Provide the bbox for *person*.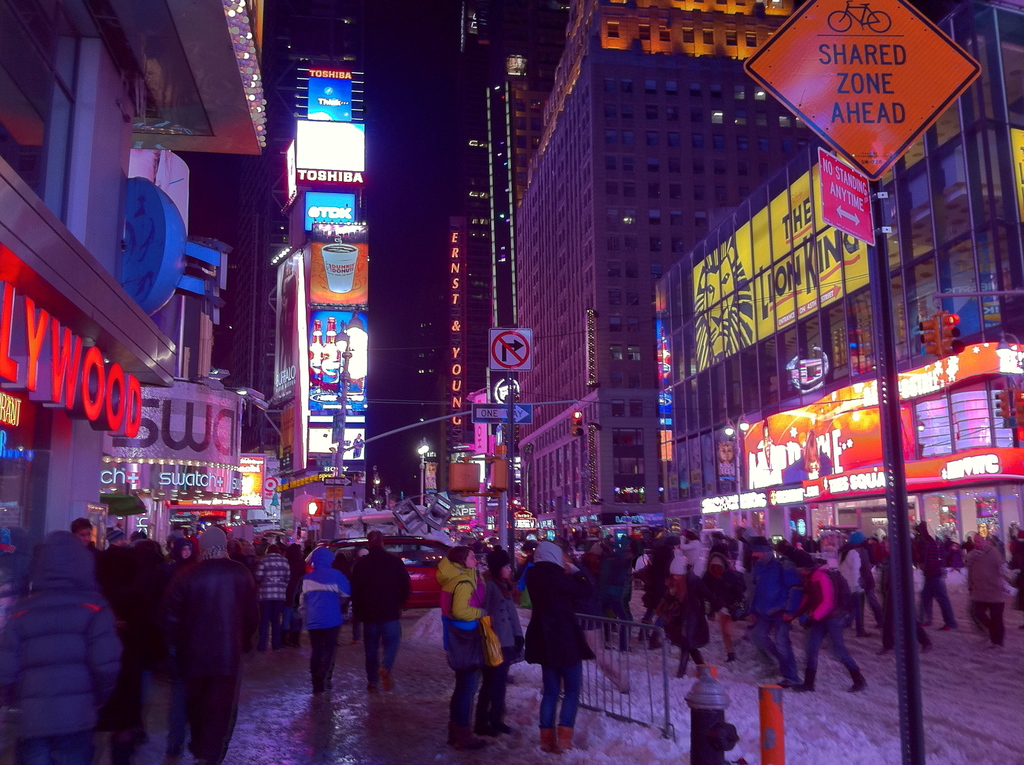
434 539 504 746.
